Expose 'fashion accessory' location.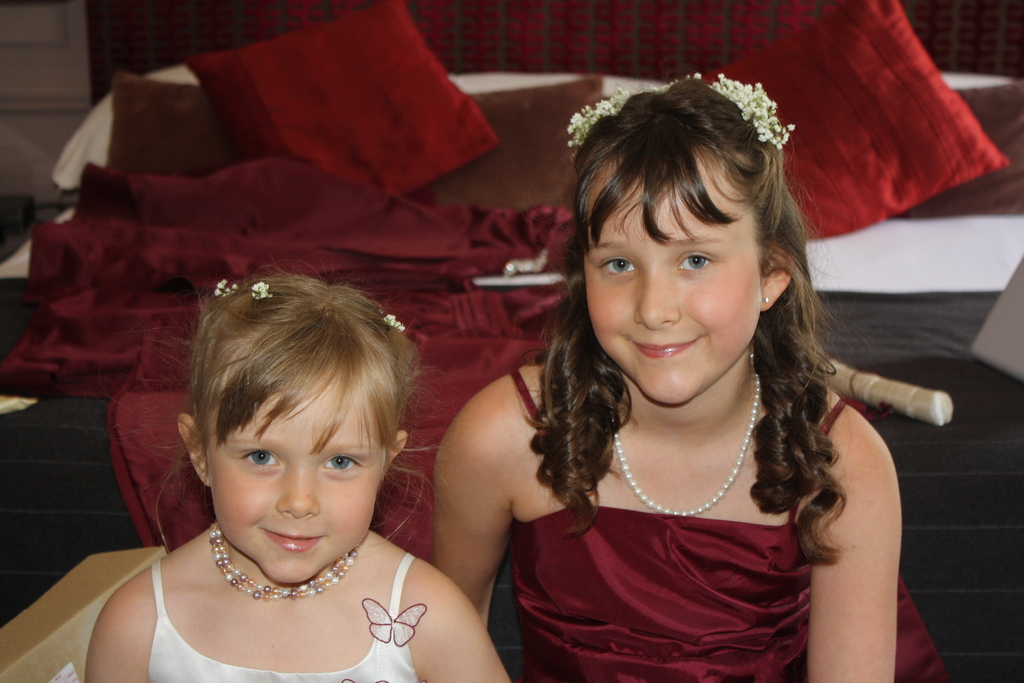
Exposed at (x1=209, y1=523, x2=358, y2=603).
